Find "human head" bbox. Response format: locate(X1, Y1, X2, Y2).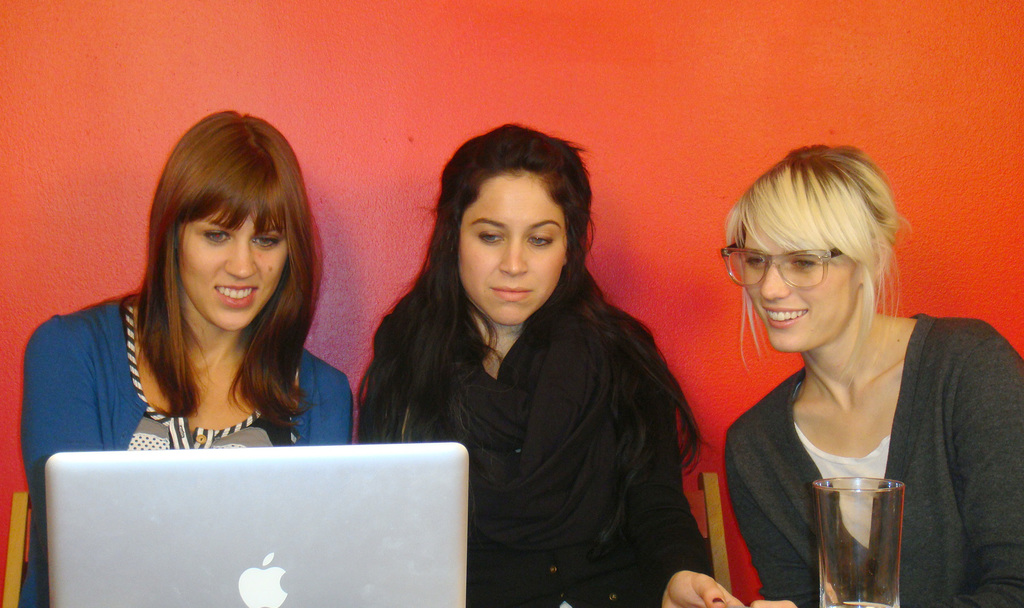
locate(731, 142, 886, 356).
